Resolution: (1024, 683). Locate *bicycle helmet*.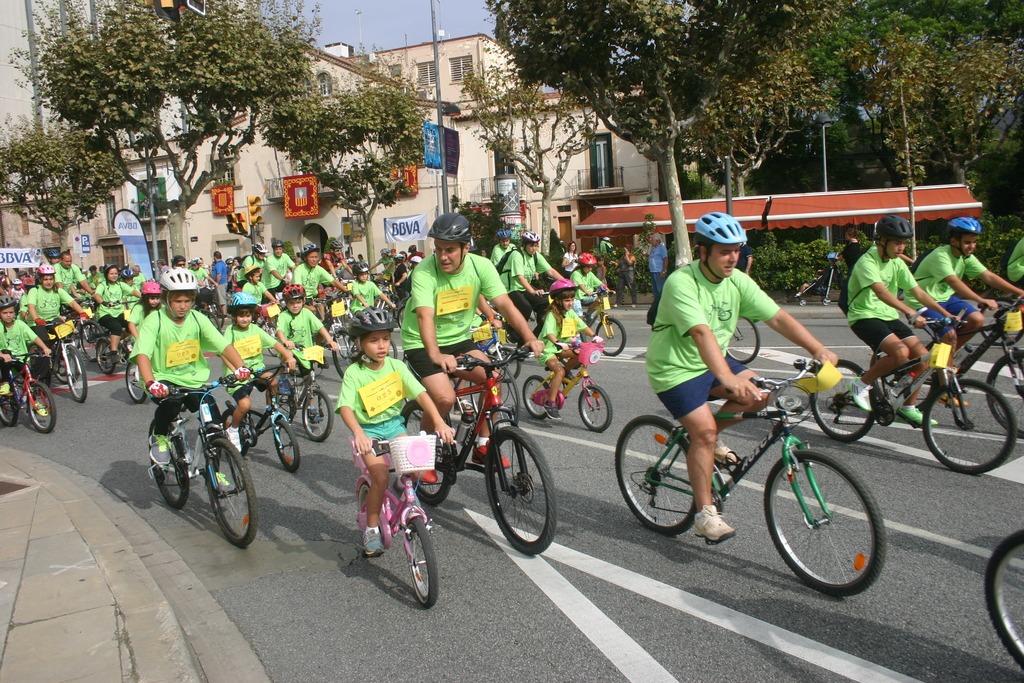
x1=545, y1=277, x2=579, y2=318.
